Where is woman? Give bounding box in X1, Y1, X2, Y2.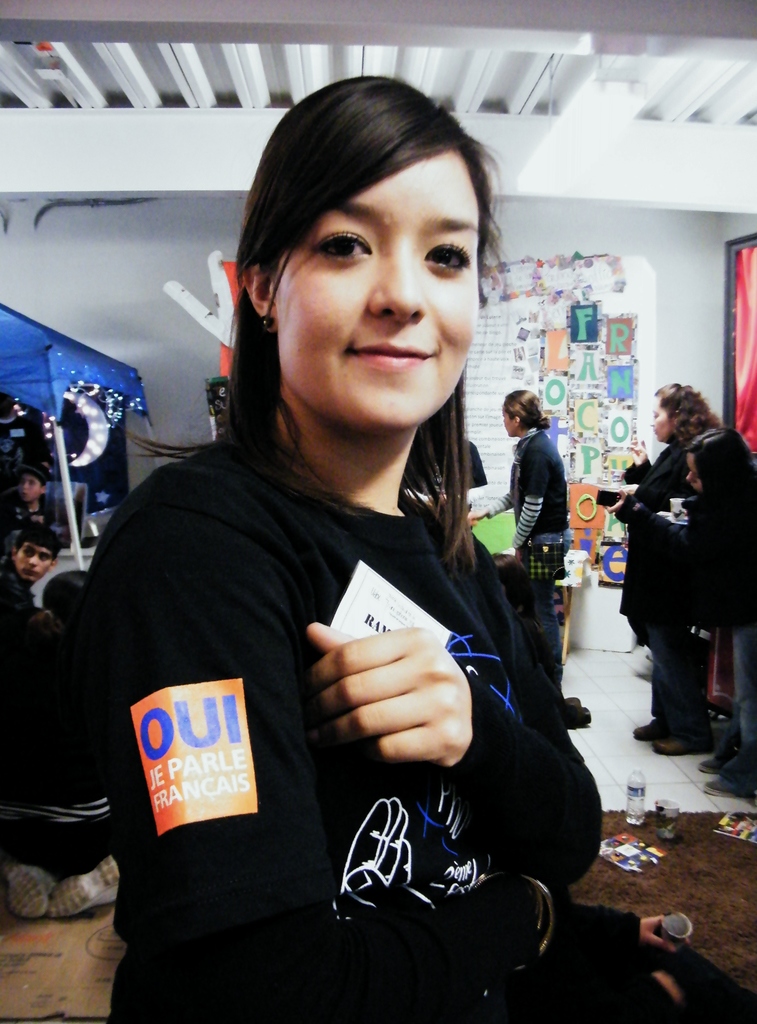
625, 383, 720, 751.
